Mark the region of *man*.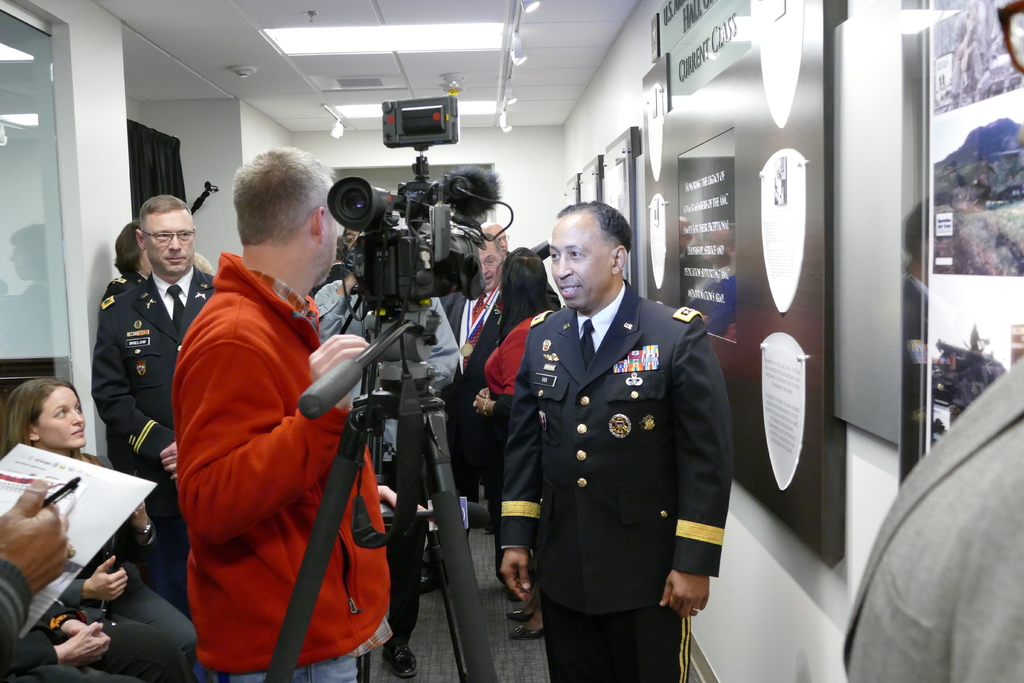
Region: crop(490, 202, 740, 682).
